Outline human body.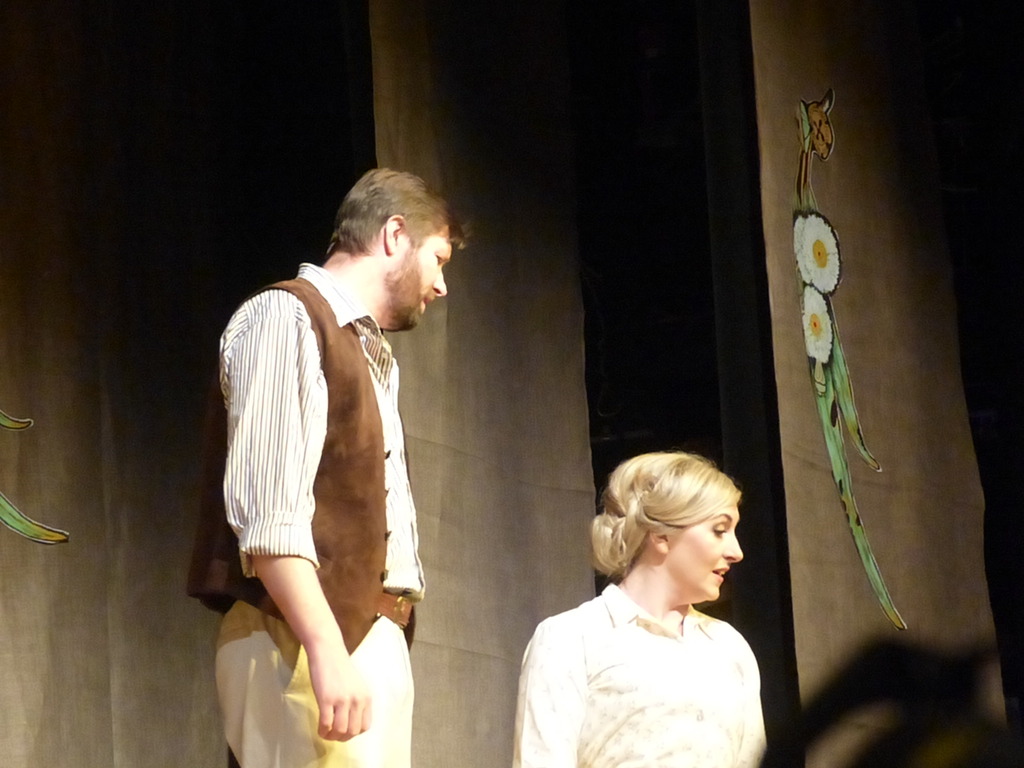
Outline: [x1=214, y1=178, x2=437, y2=767].
